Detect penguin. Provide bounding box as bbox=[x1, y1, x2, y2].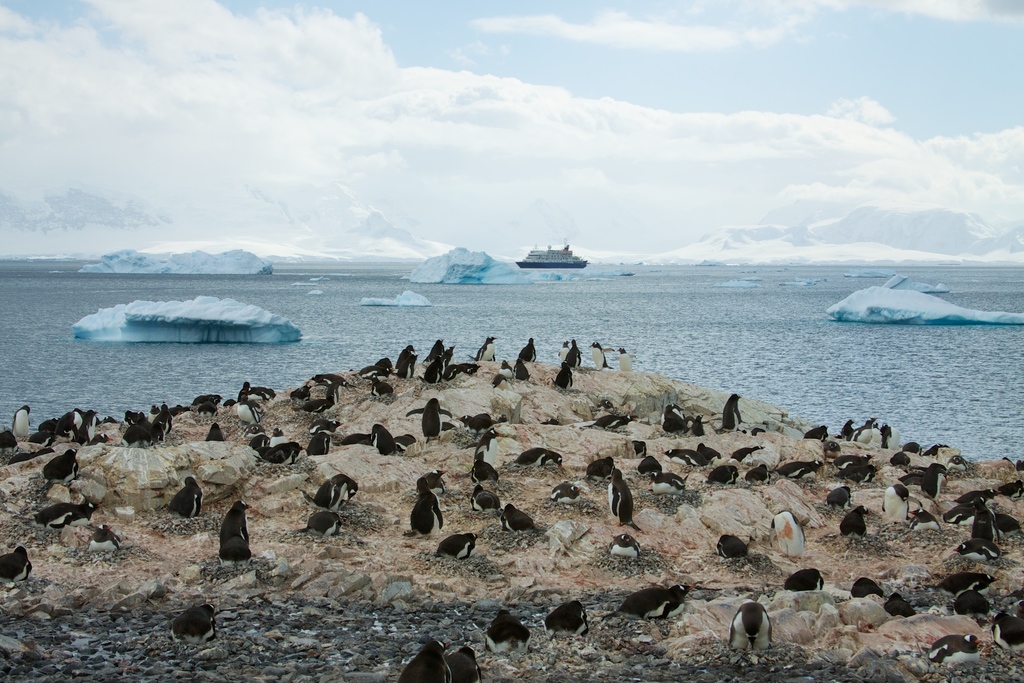
bbox=[0, 426, 19, 446].
